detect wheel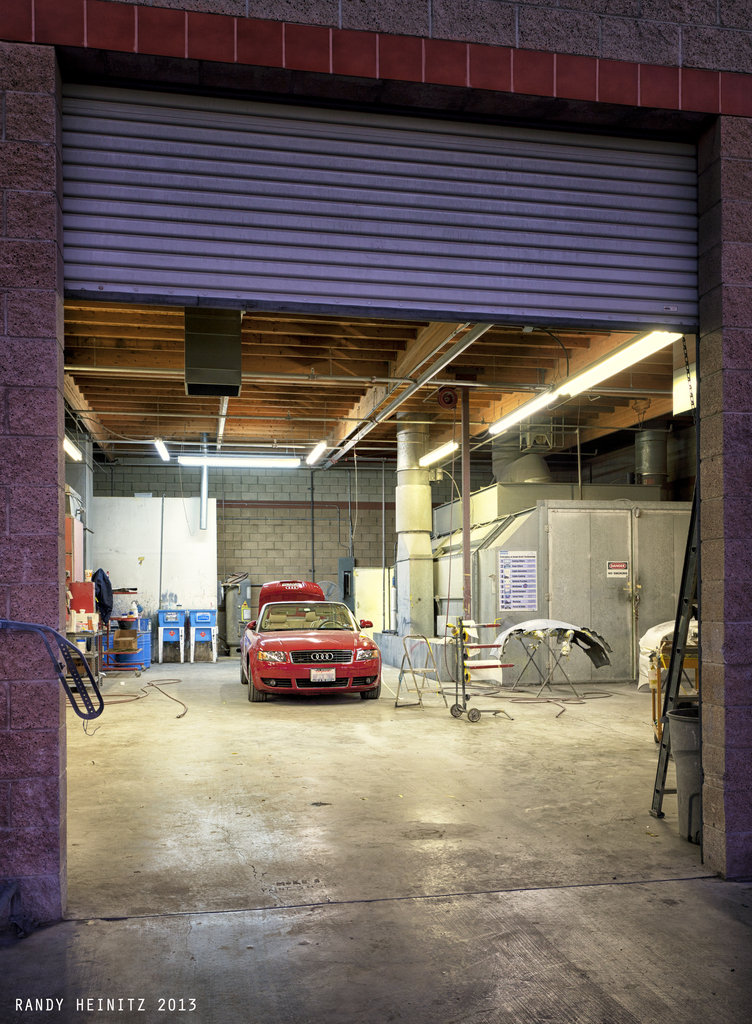
(left=360, top=683, right=381, bottom=700)
